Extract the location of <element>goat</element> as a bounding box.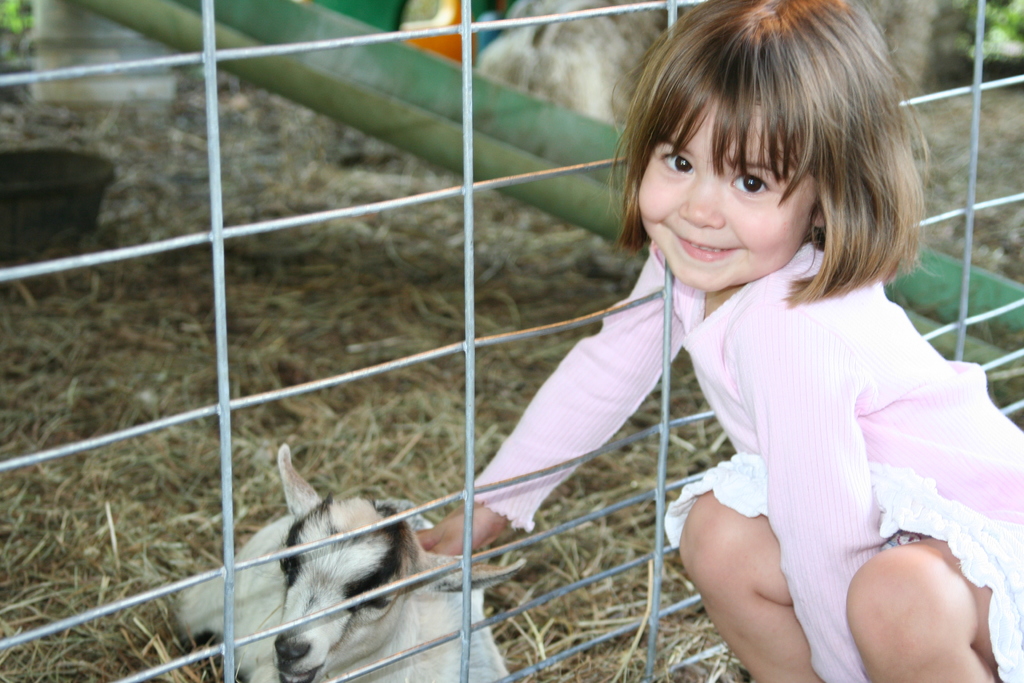
<box>173,445,516,682</box>.
